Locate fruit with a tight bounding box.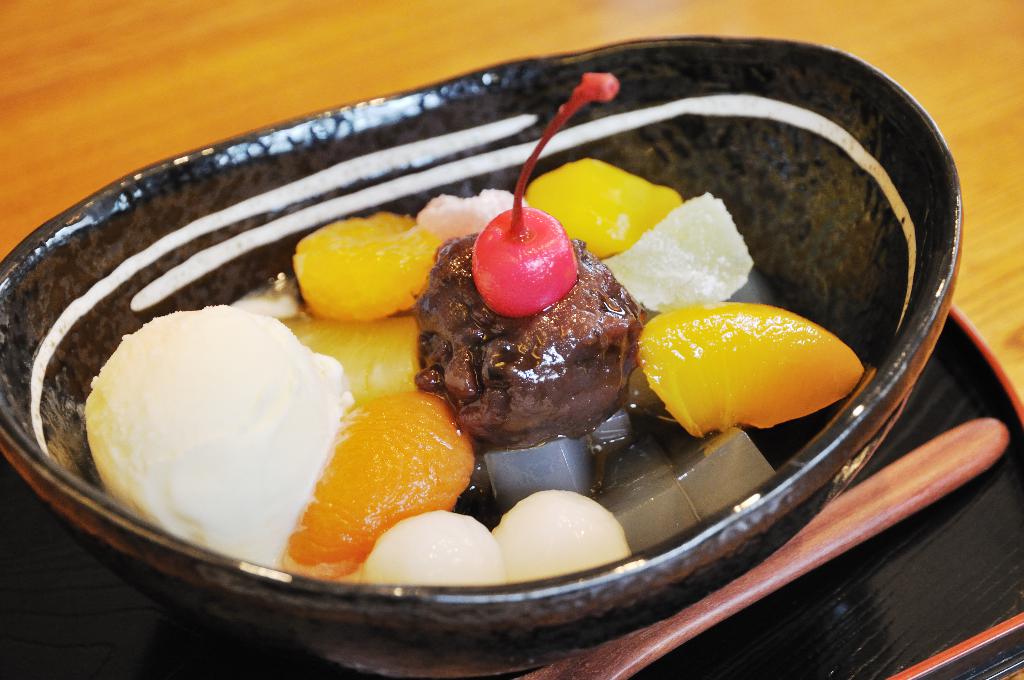
box=[490, 484, 632, 583].
